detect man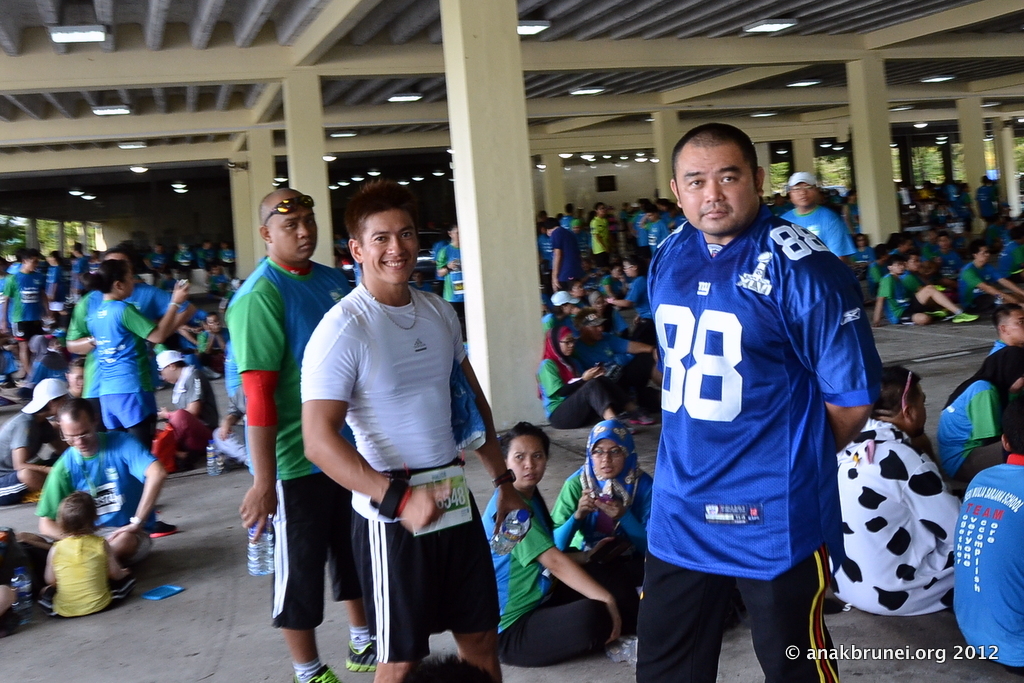
{"left": 0, "top": 380, "right": 67, "bottom": 500}
